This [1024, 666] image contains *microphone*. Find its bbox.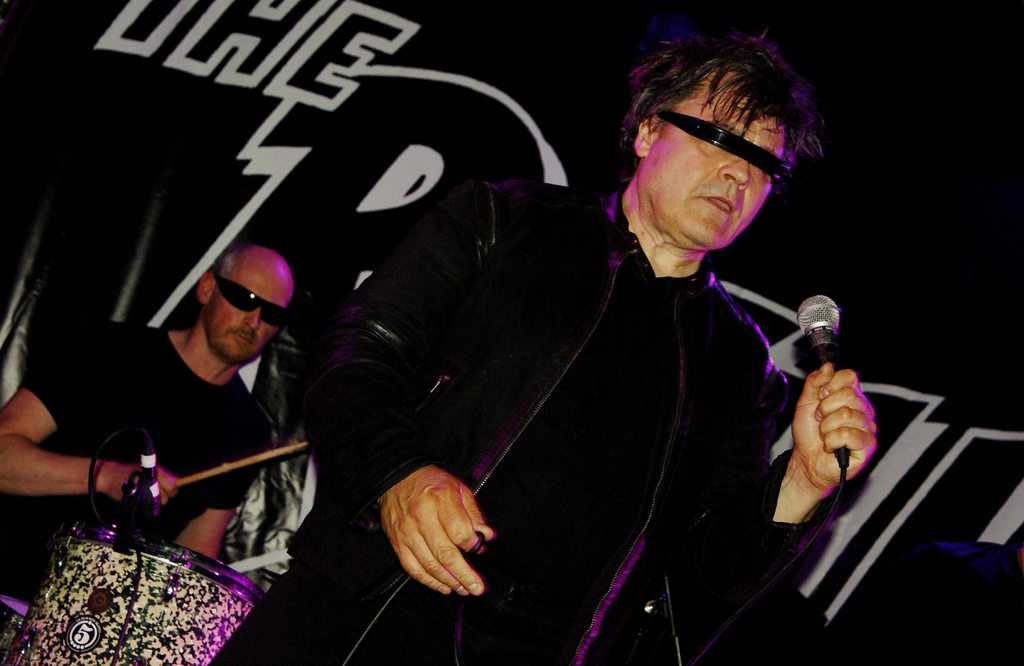
region(134, 427, 165, 511).
